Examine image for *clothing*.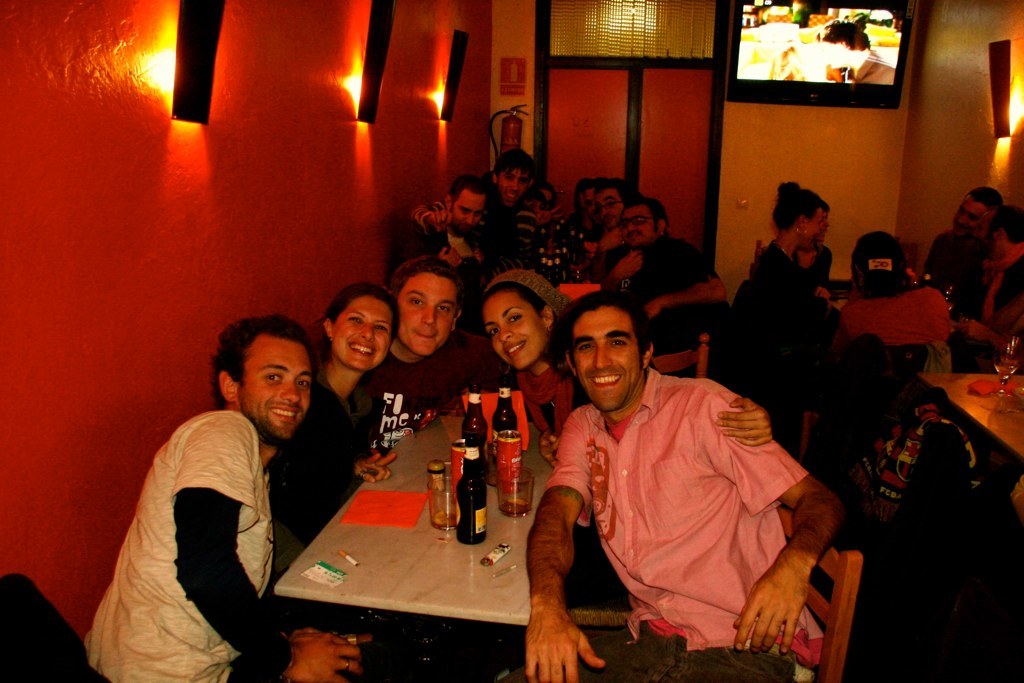
Examination result: {"x1": 598, "y1": 220, "x2": 634, "y2": 303}.
